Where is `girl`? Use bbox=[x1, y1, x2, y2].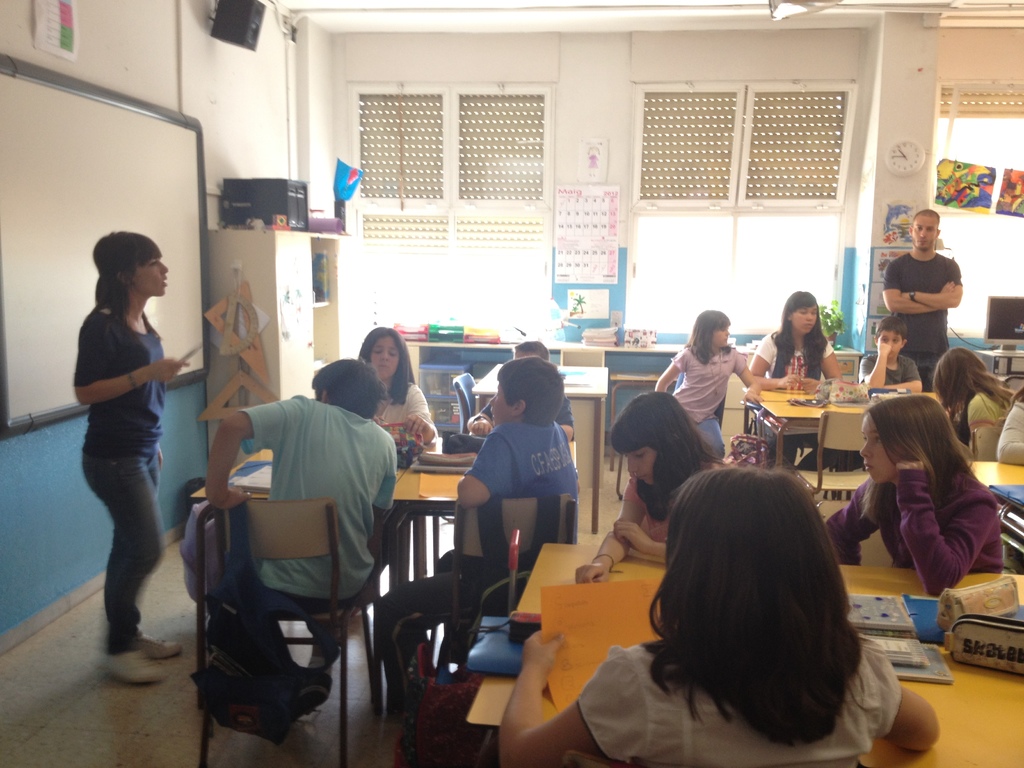
bbox=[499, 462, 942, 767].
